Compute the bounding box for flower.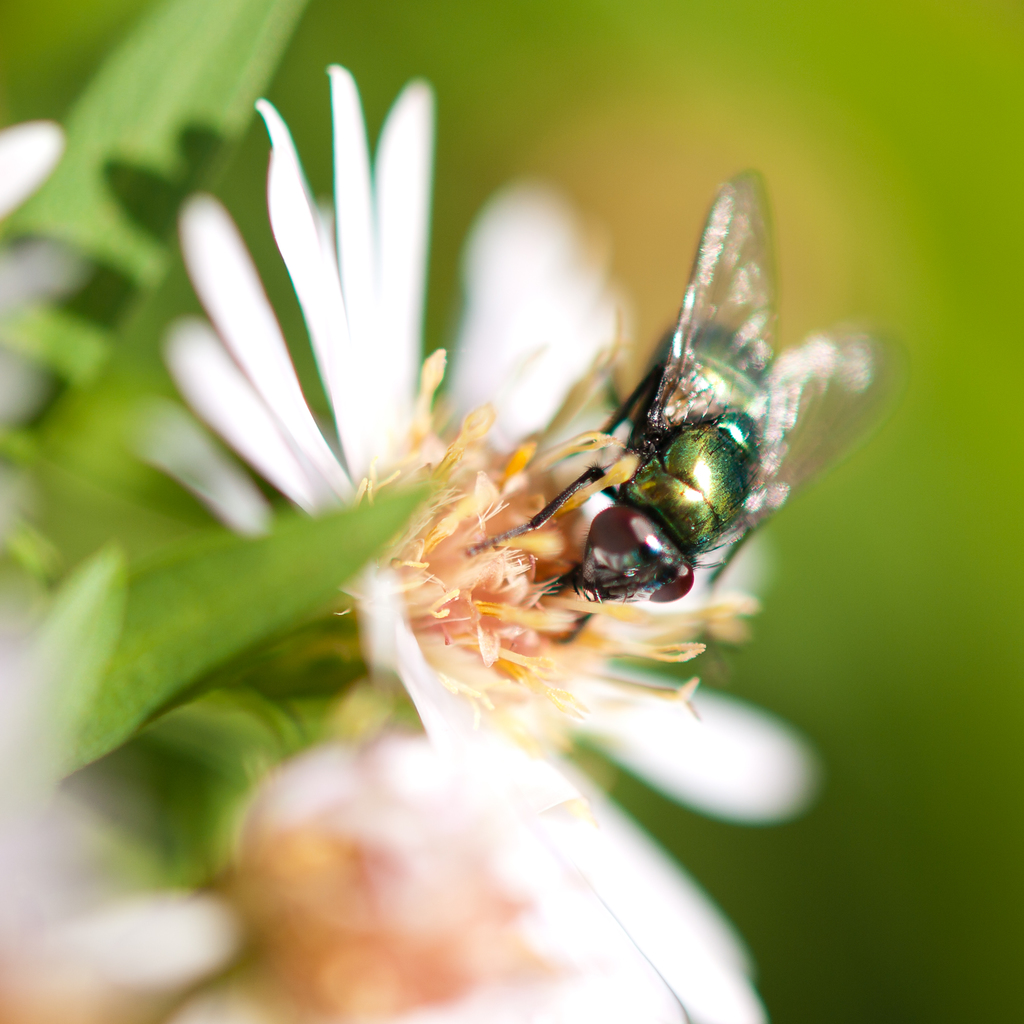
bbox(72, 27, 937, 985).
